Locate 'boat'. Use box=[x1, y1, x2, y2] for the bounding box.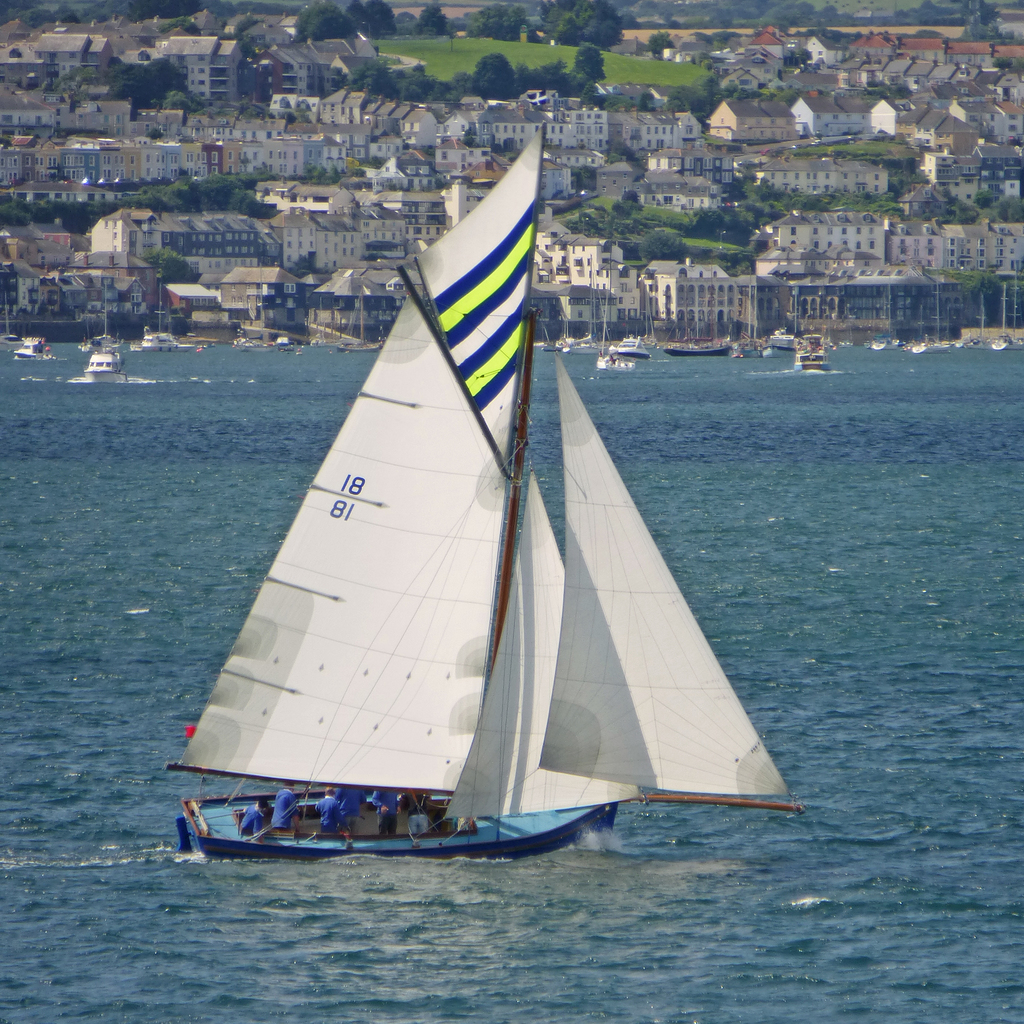
box=[339, 297, 386, 351].
